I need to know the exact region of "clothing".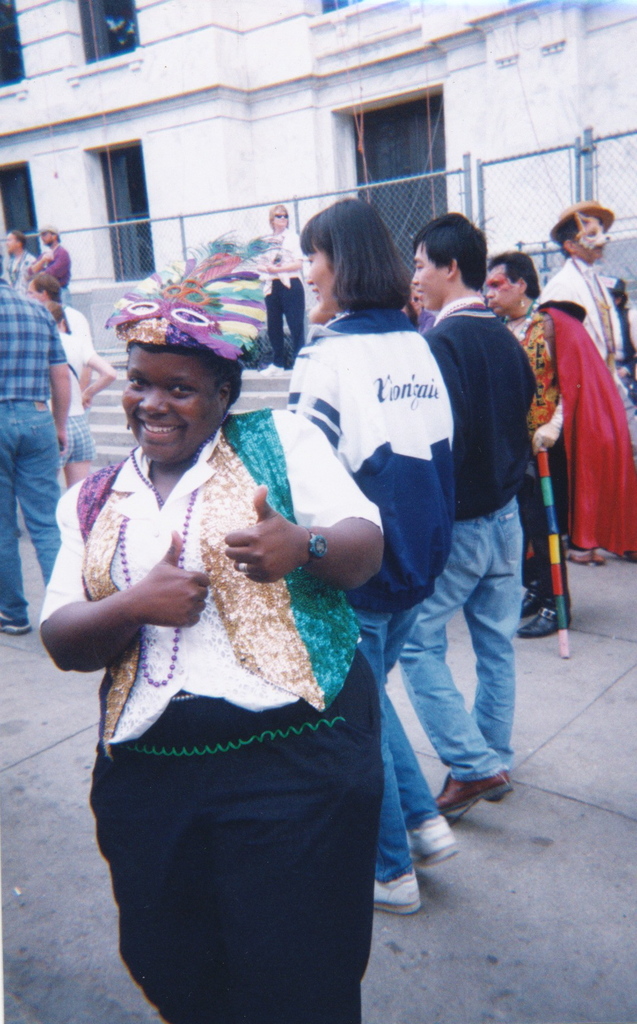
Region: [62, 325, 99, 458].
